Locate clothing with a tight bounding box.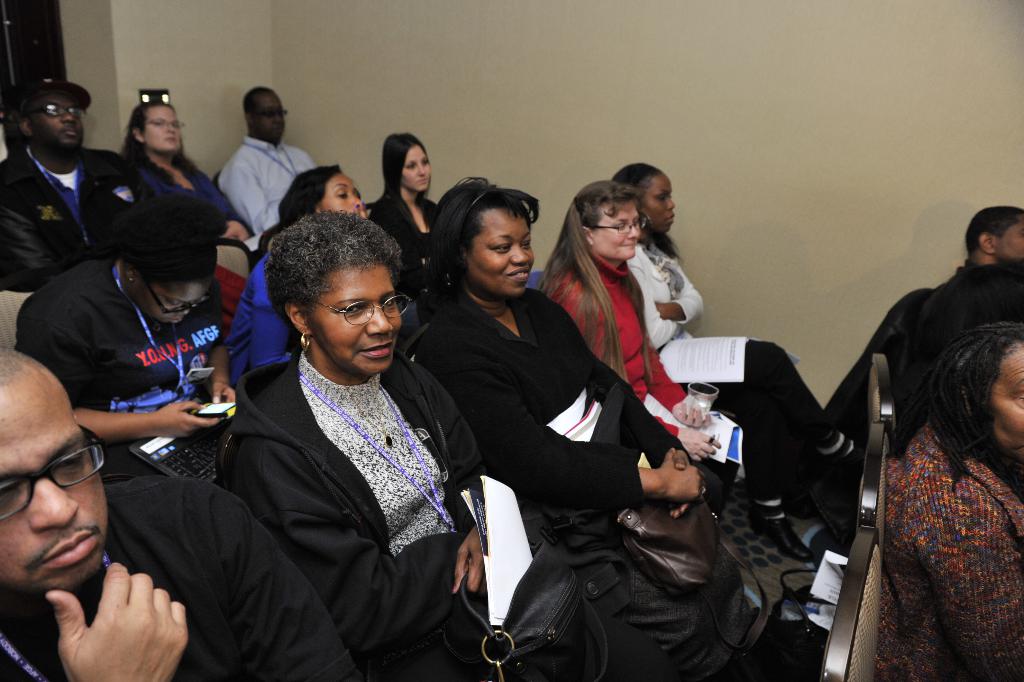
(118,141,259,270).
